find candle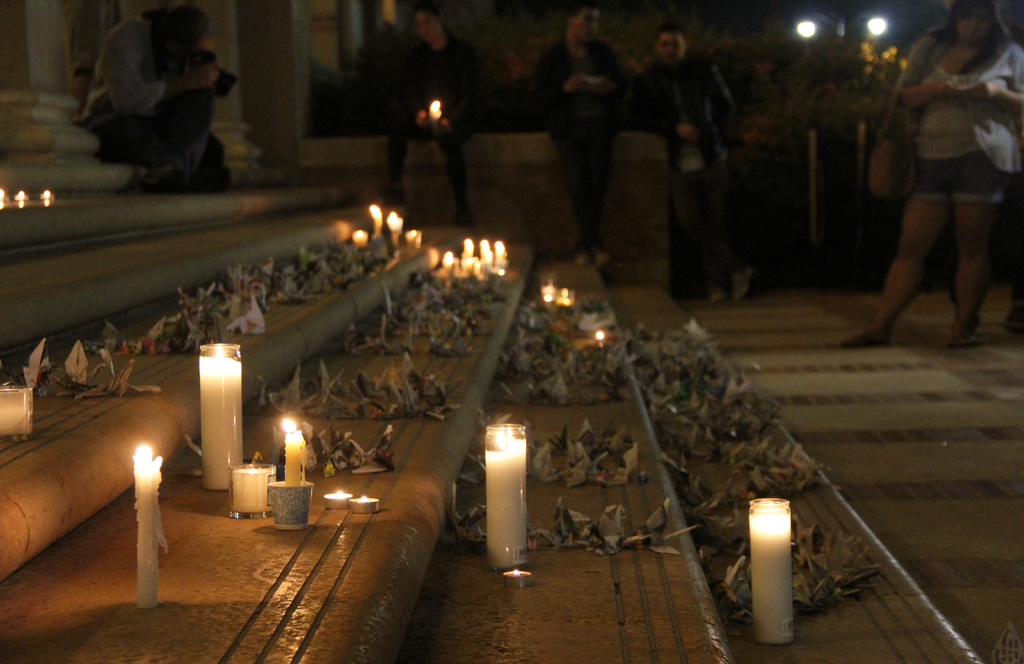
bbox=[324, 491, 348, 510]
